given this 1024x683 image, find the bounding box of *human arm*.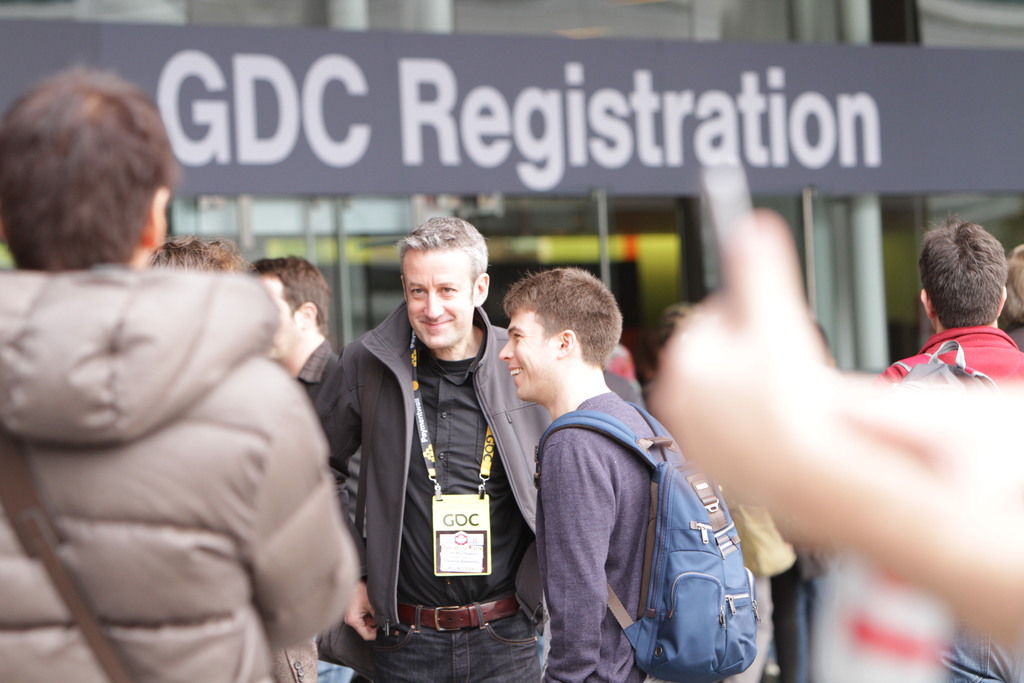
crop(667, 233, 993, 648).
